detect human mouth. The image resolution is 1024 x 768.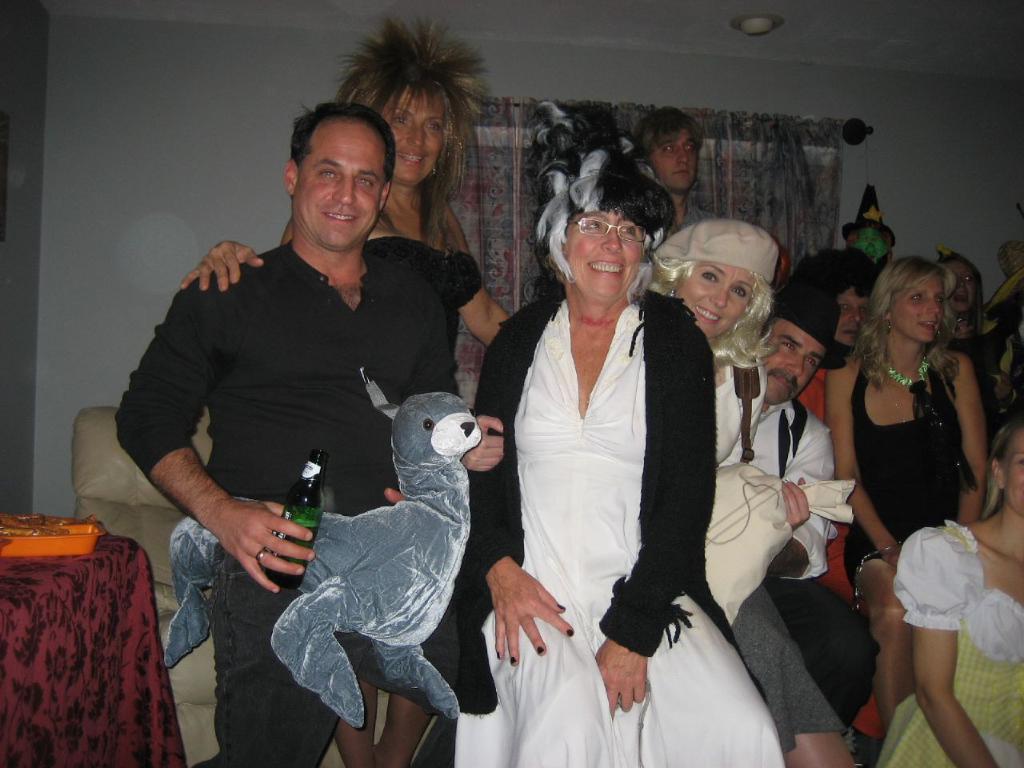
bbox=(923, 321, 935, 330).
